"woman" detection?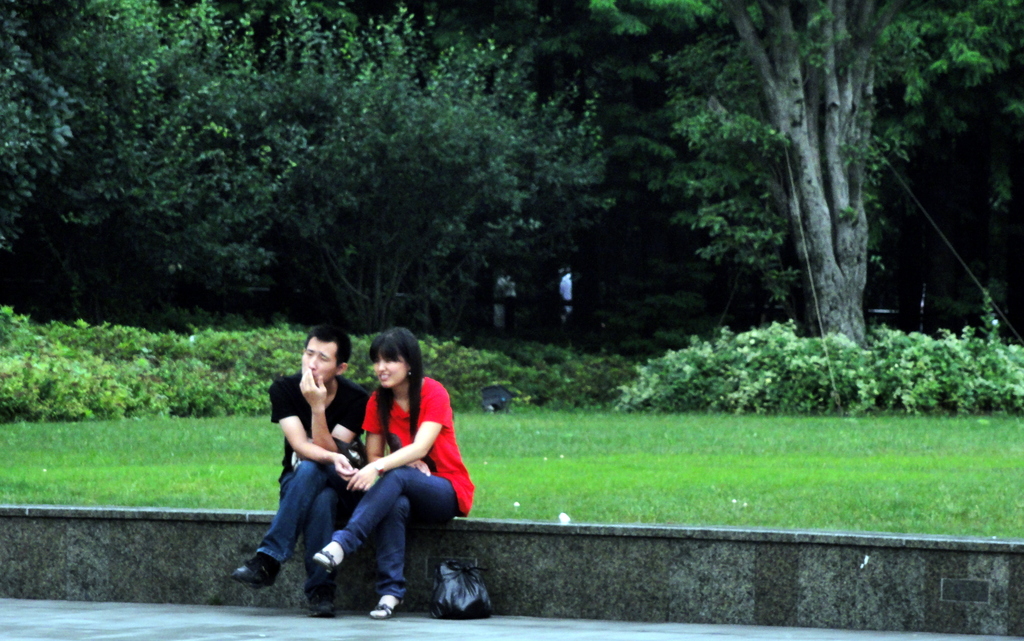
rect(301, 320, 455, 613)
